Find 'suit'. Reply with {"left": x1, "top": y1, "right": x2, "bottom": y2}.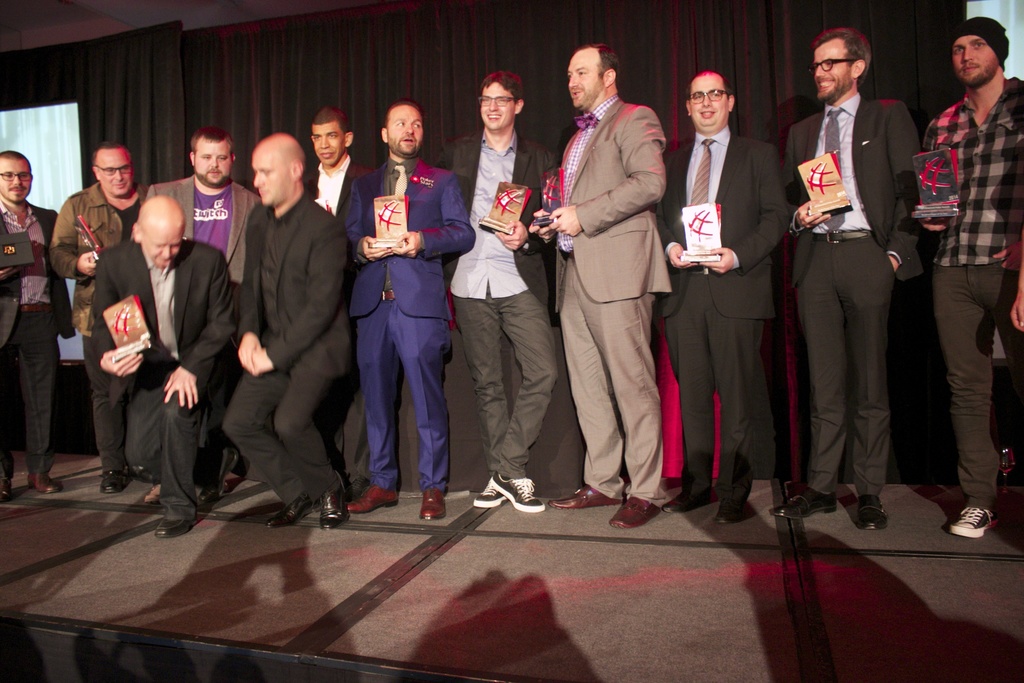
{"left": 310, "top": 152, "right": 364, "bottom": 248}.
